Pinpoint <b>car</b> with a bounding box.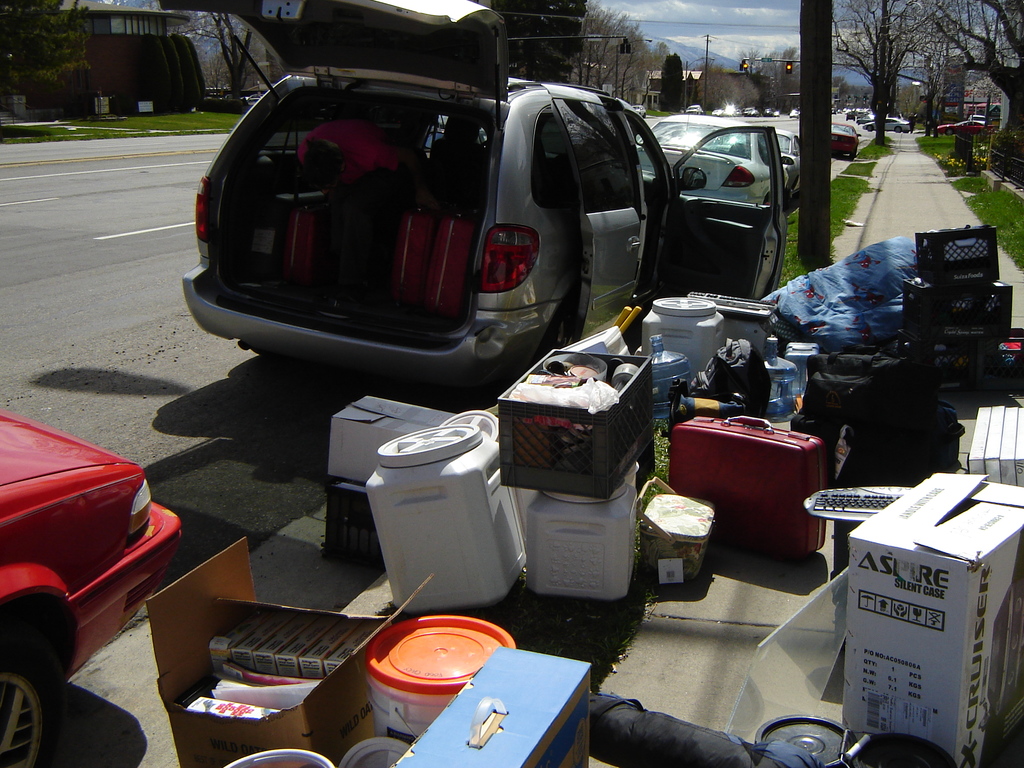
0/404/179/767.
